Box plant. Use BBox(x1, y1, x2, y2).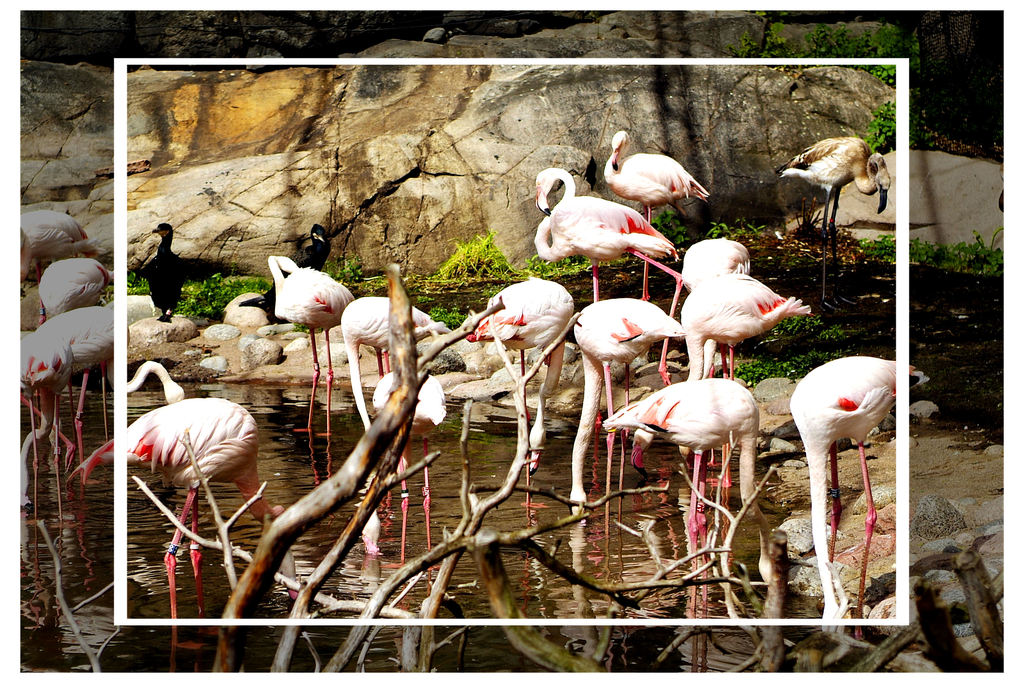
BBox(810, 15, 911, 58).
